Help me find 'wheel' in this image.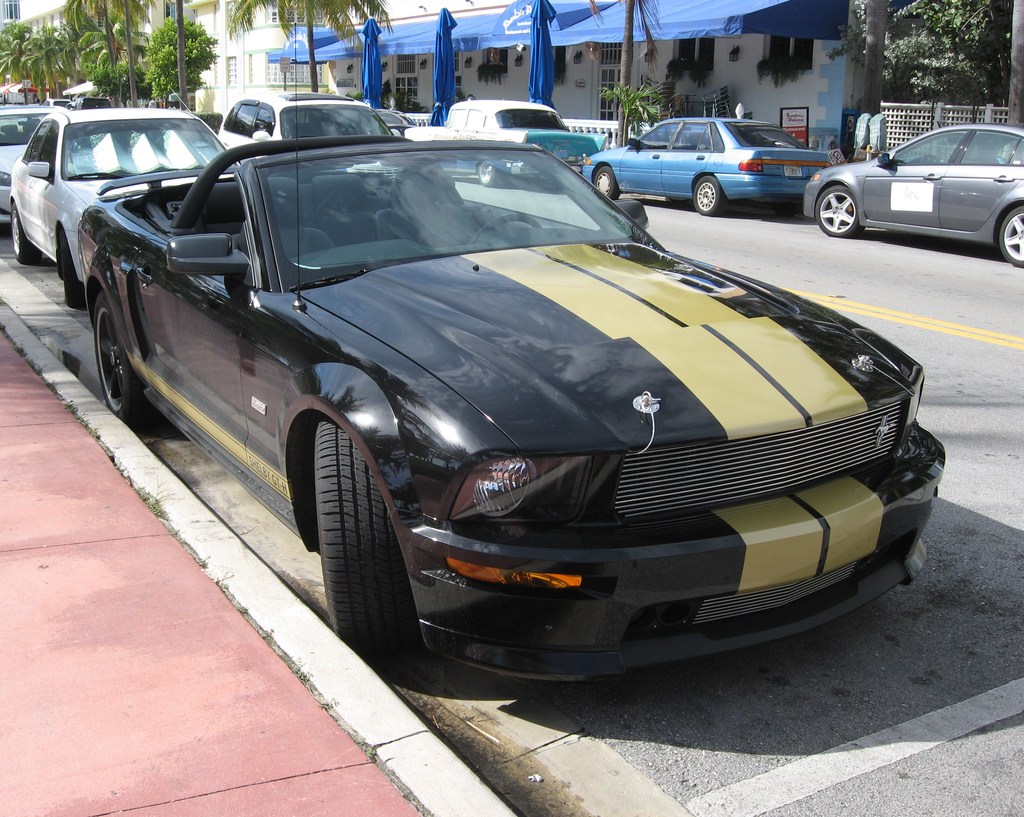
Found it: detection(596, 164, 618, 199).
